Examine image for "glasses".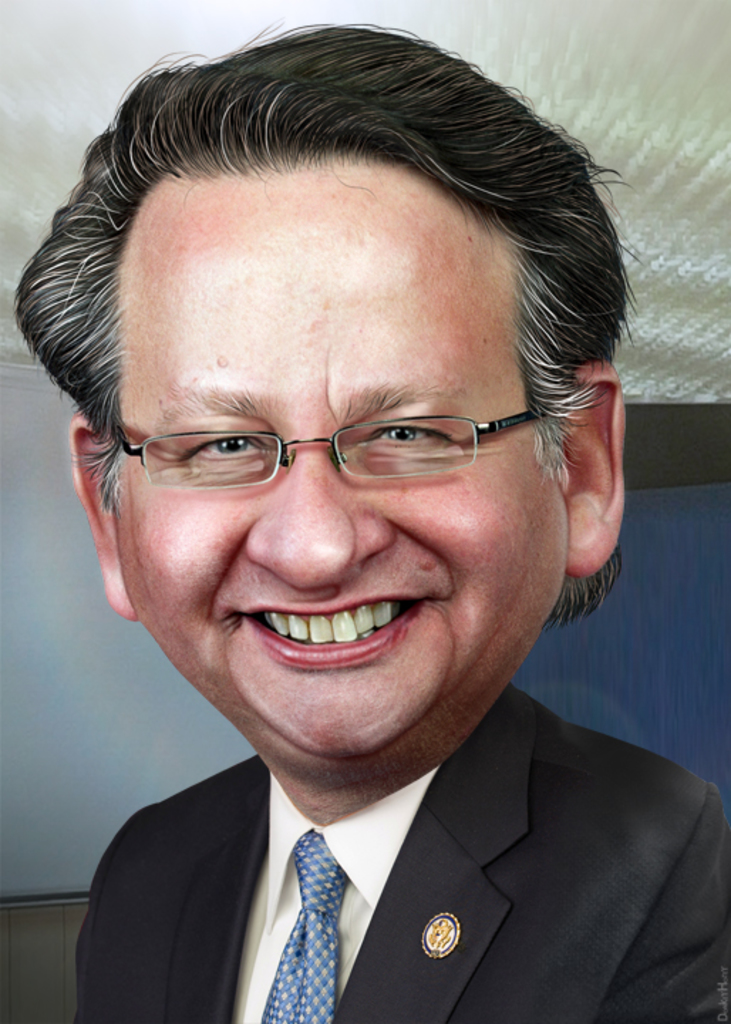
Examination result: <region>117, 402, 552, 486</region>.
